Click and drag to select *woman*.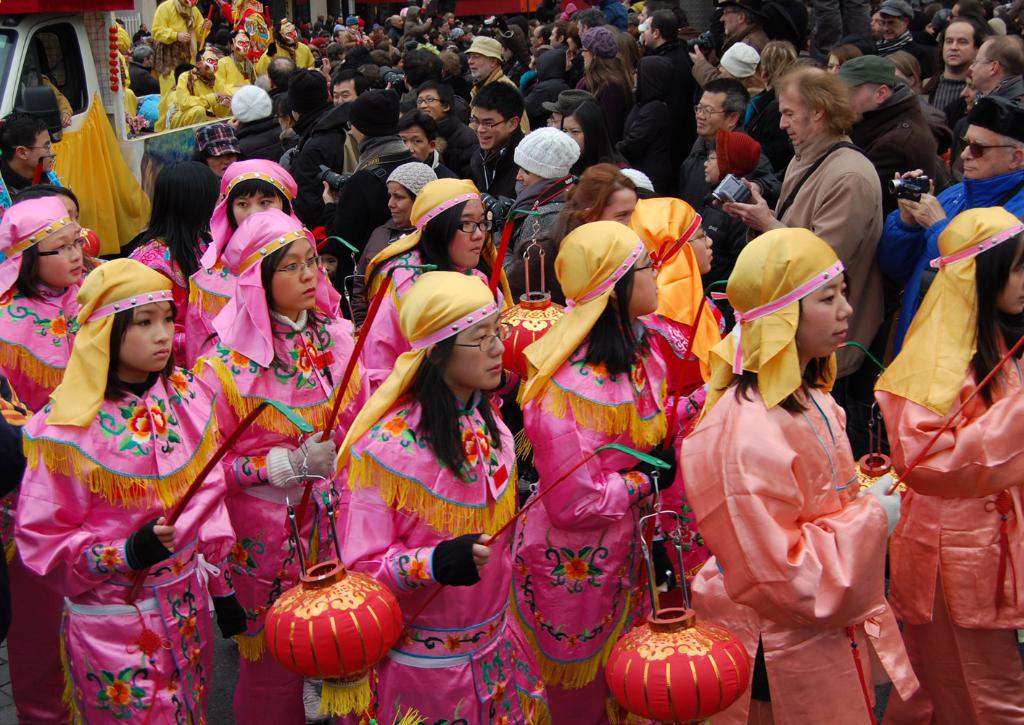
Selection: left=331, top=177, right=492, bottom=445.
